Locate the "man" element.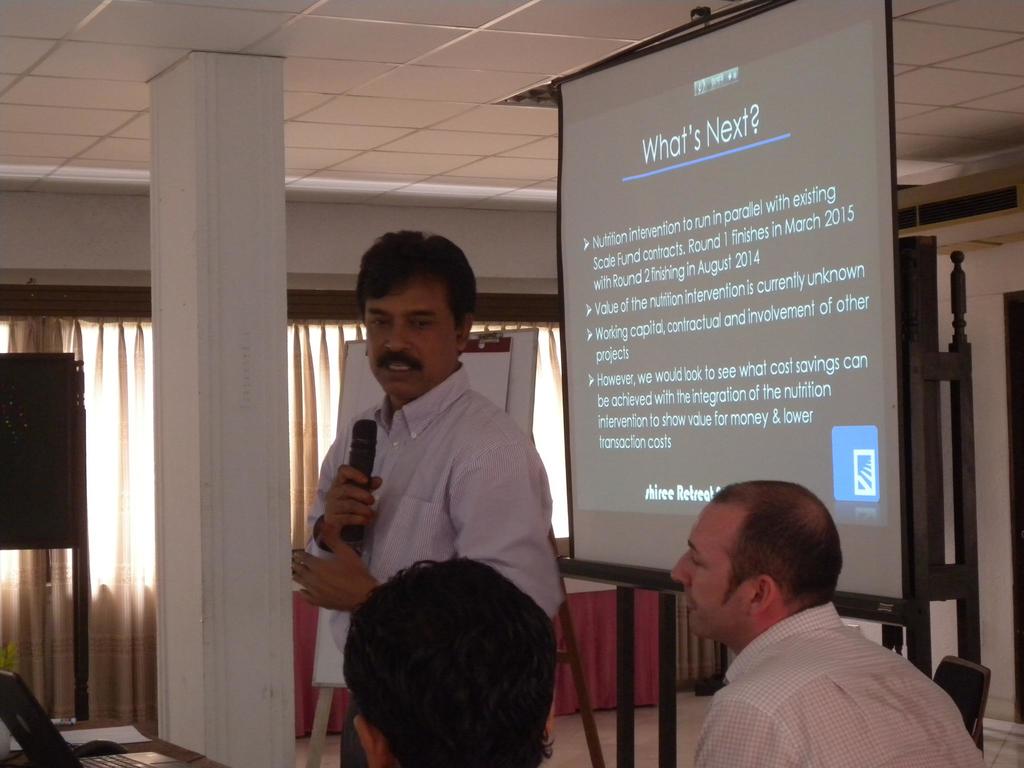
Element bbox: 341/556/562/767.
